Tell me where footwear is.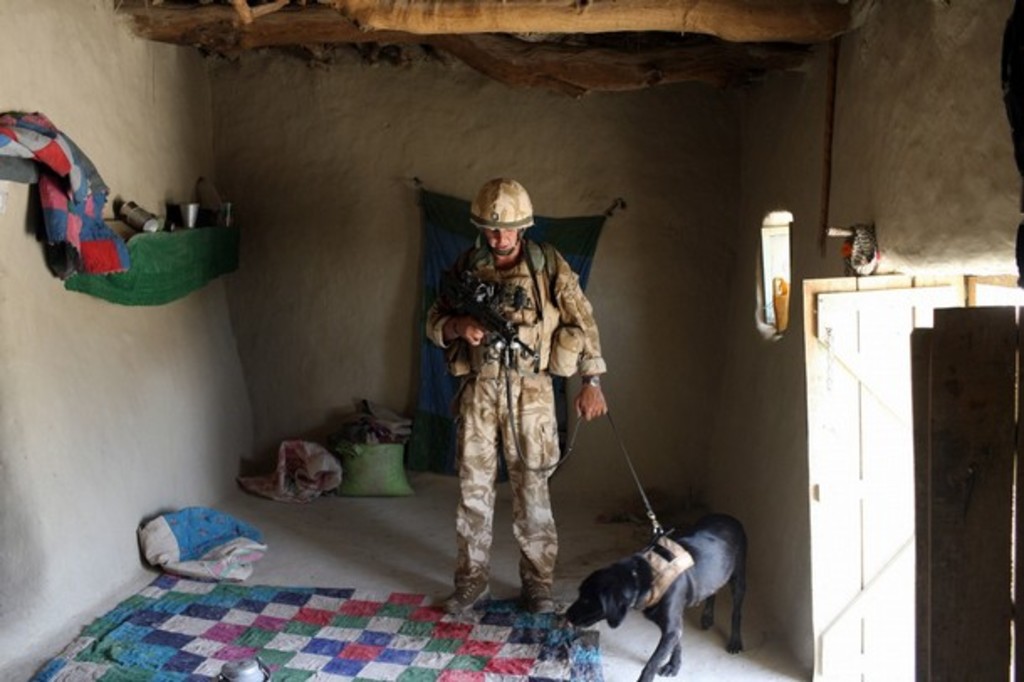
footwear is at 440 578 492 618.
